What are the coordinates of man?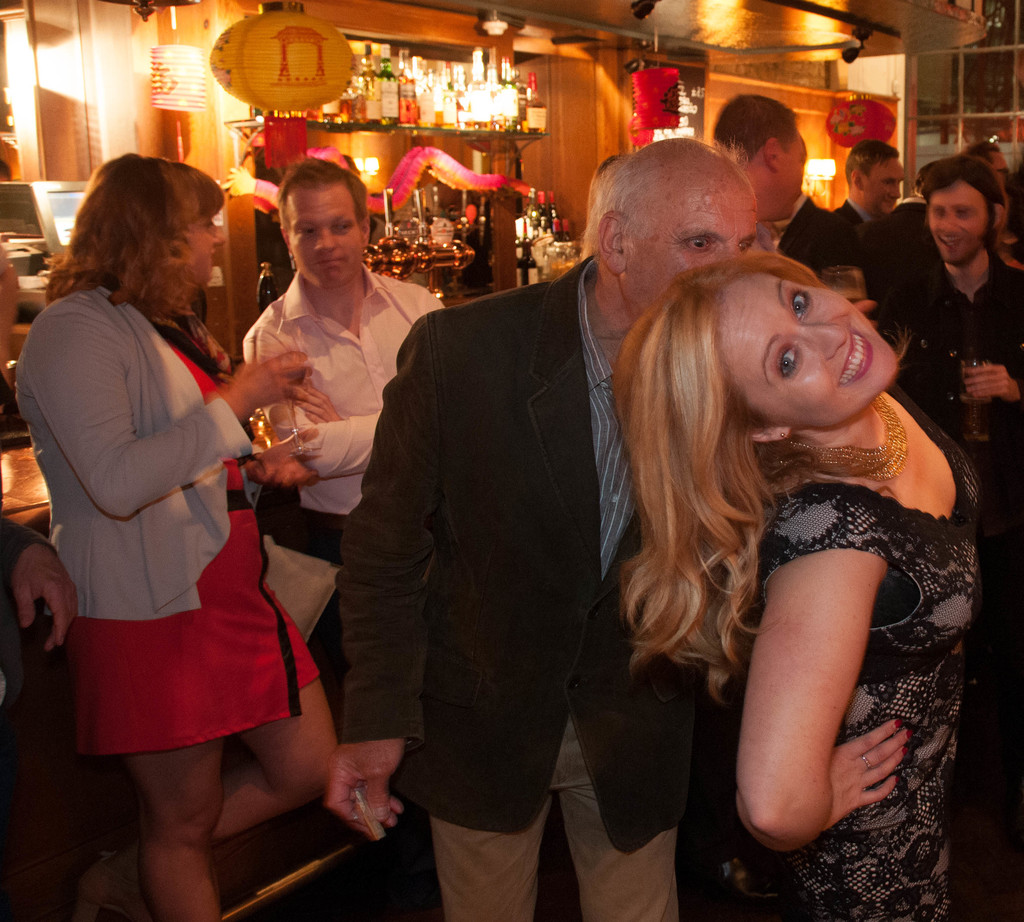
x1=241, y1=157, x2=450, y2=647.
